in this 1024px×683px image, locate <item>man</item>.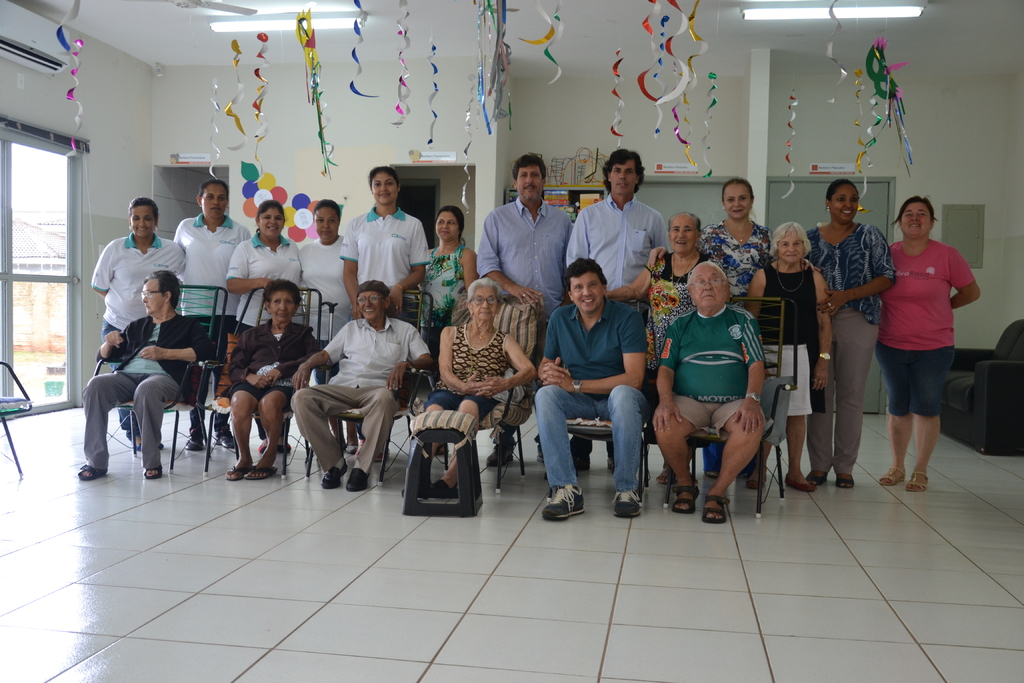
Bounding box: (467,153,572,476).
